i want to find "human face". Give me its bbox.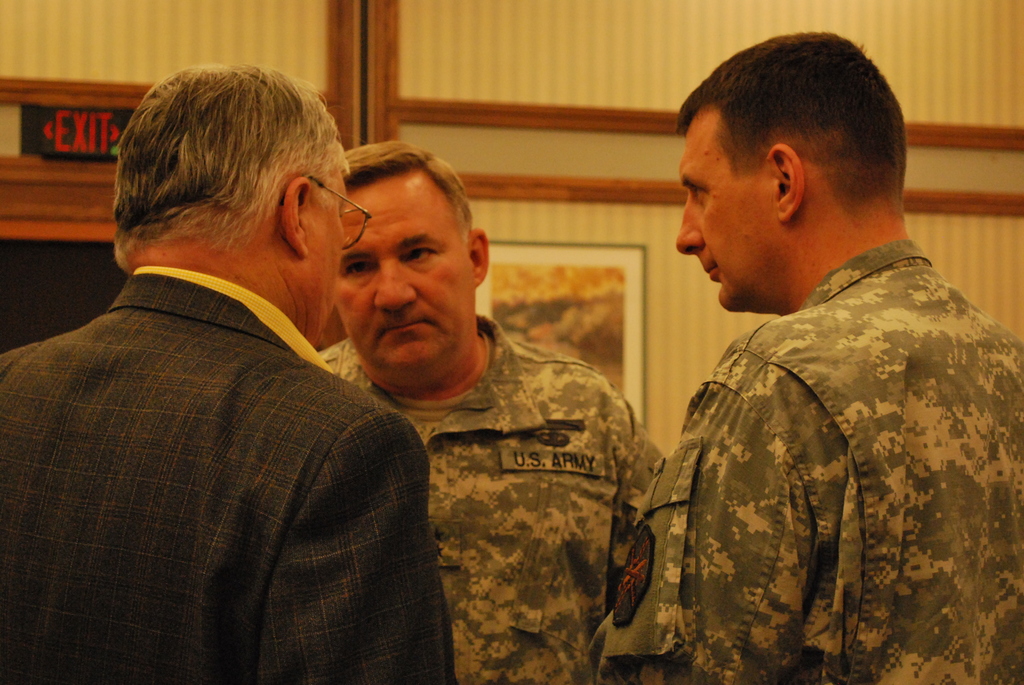
<region>312, 167, 353, 348</region>.
